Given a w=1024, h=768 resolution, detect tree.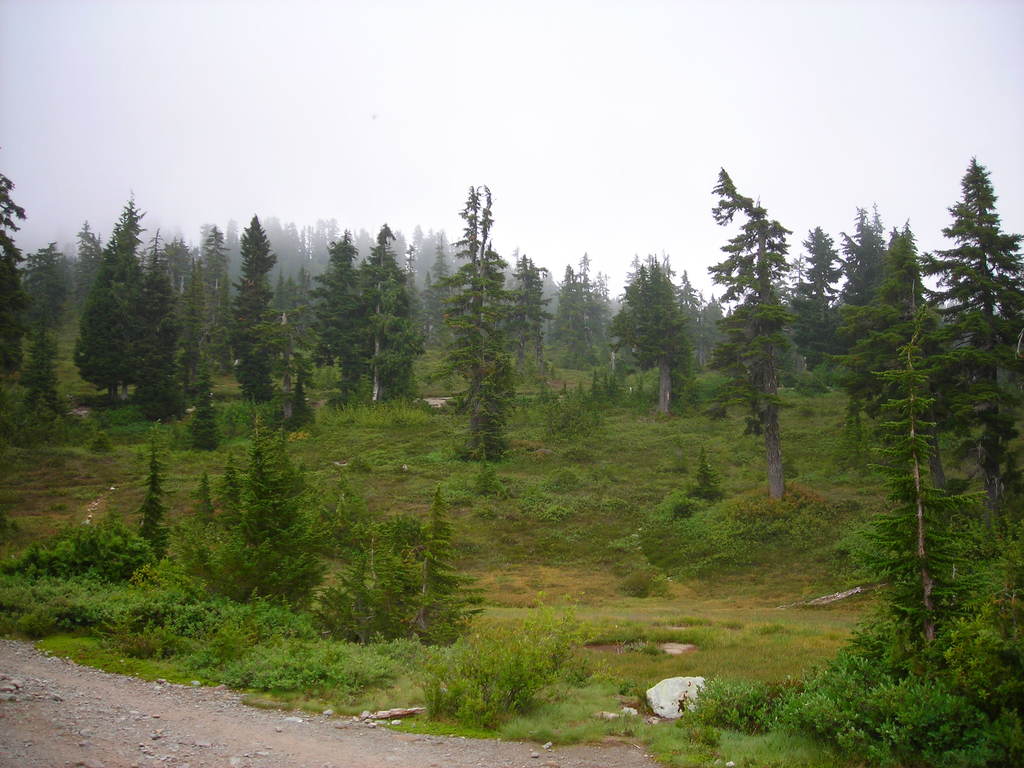
(0, 163, 39, 410).
